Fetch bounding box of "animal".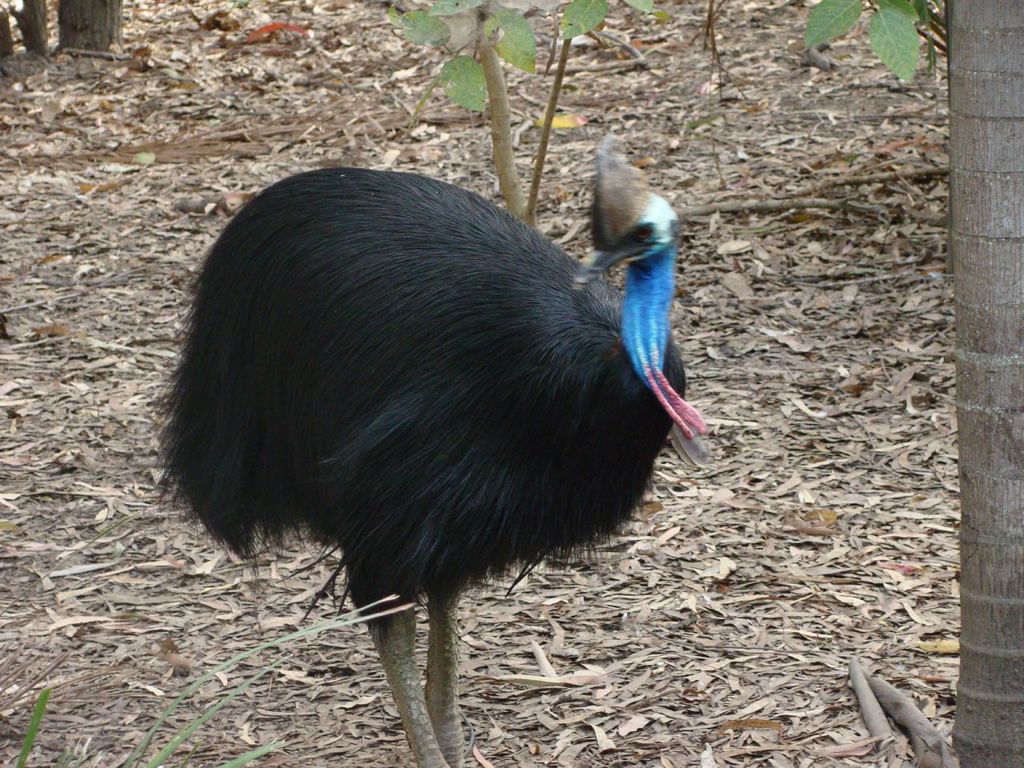
Bbox: (left=139, top=146, right=717, bottom=762).
